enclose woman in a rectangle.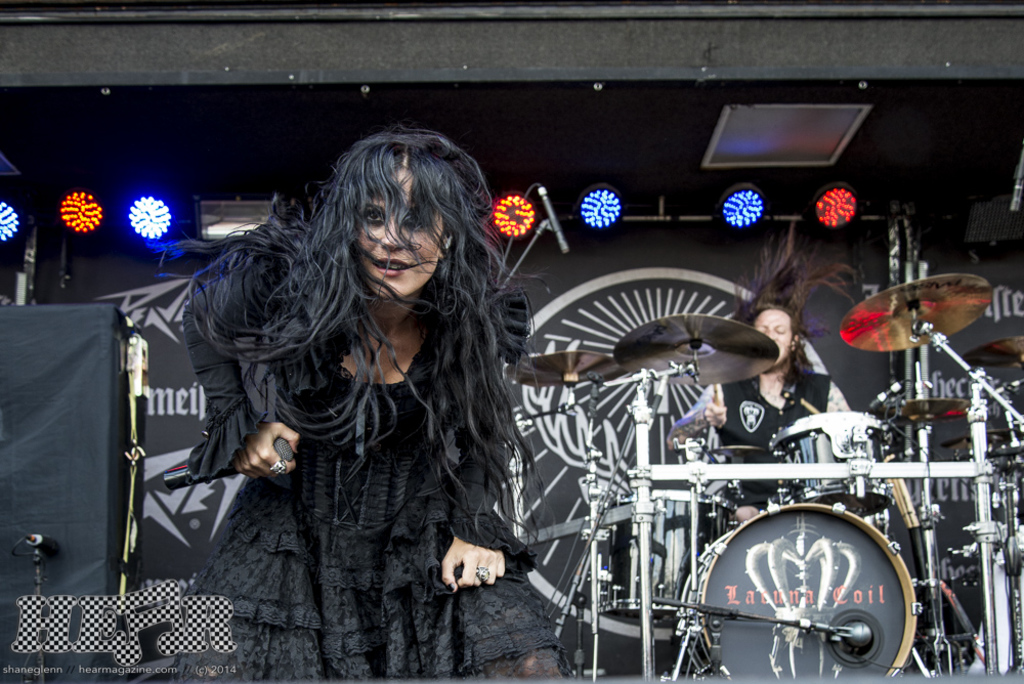
Rect(165, 117, 555, 657).
